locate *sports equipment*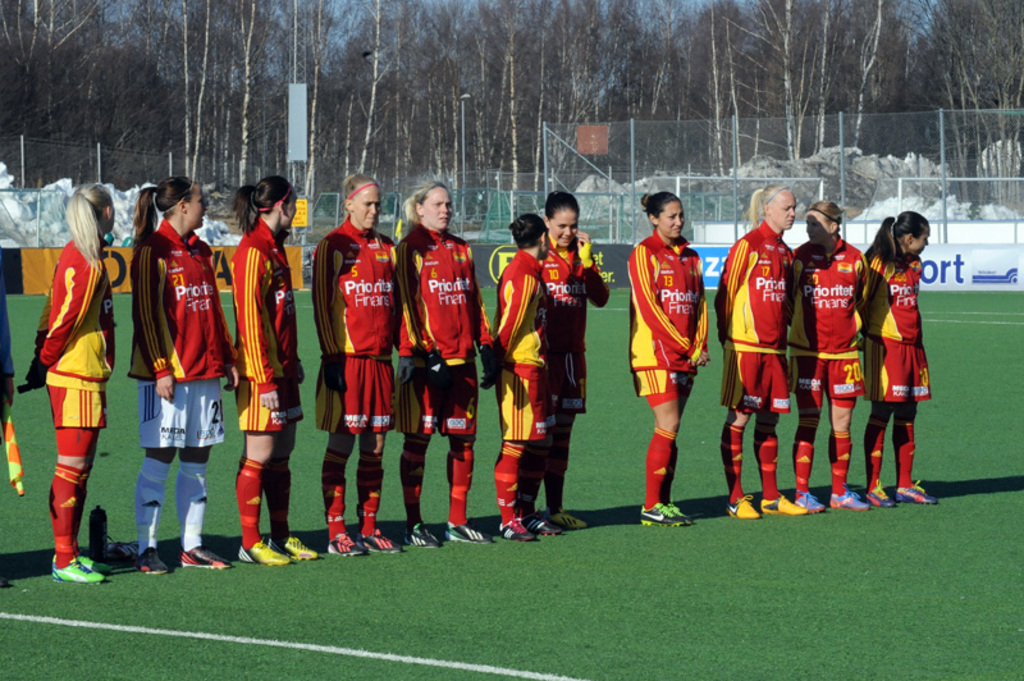
<bbox>49, 549, 111, 585</bbox>
